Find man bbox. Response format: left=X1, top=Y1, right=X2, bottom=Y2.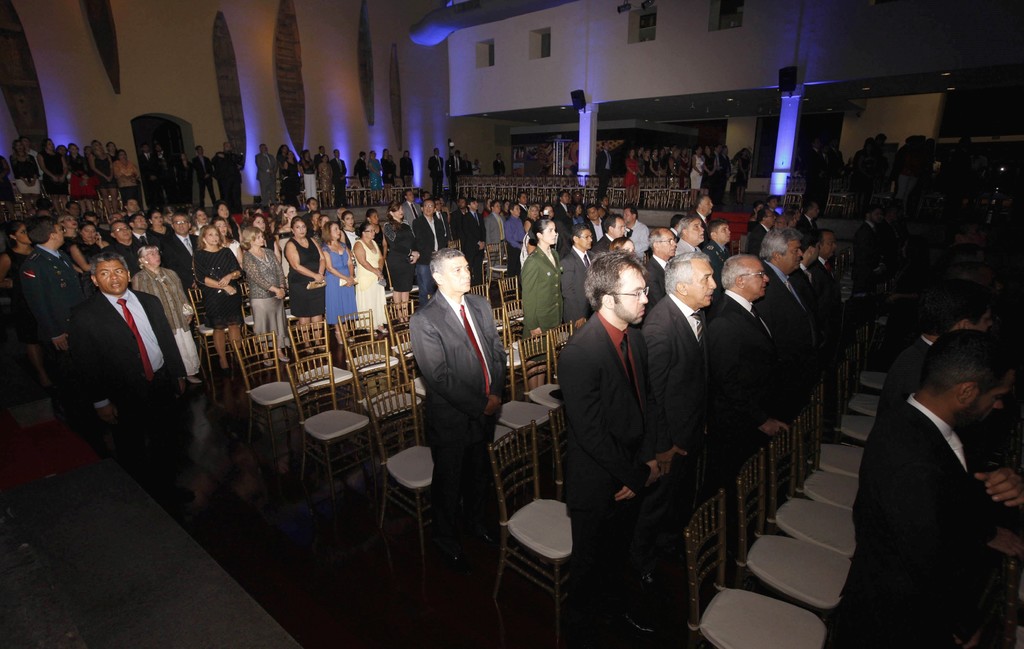
left=699, top=220, right=731, bottom=327.
